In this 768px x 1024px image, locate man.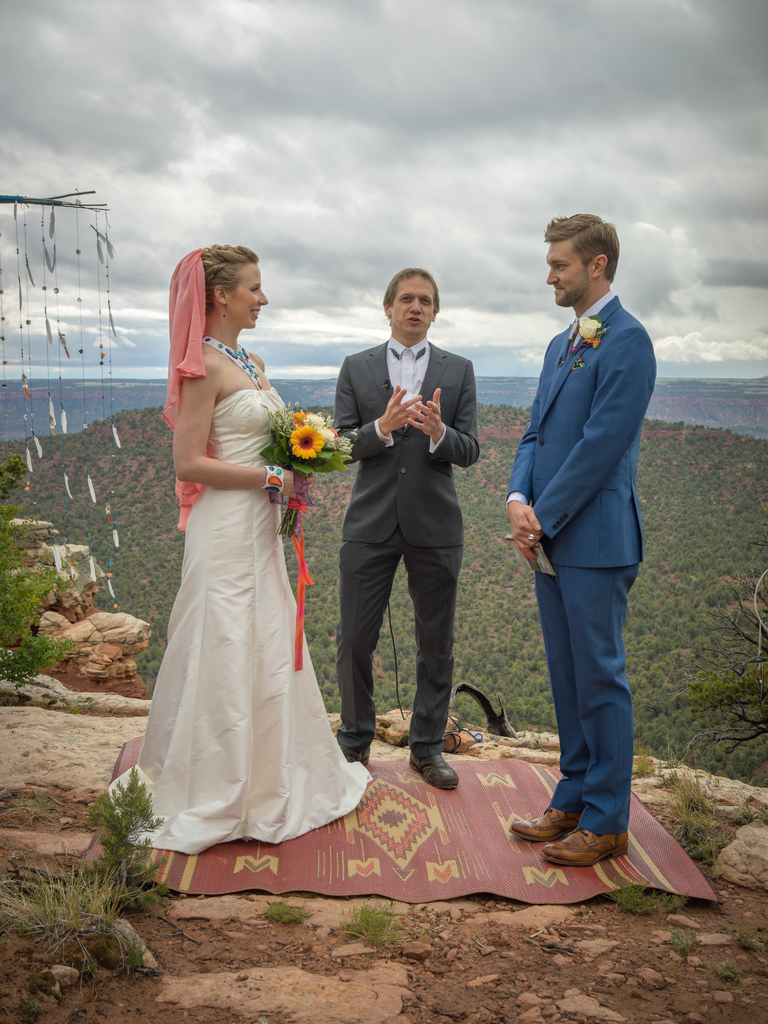
Bounding box: {"x1": 332, "y1": 263, "x2": 492, "y2": 785}.
